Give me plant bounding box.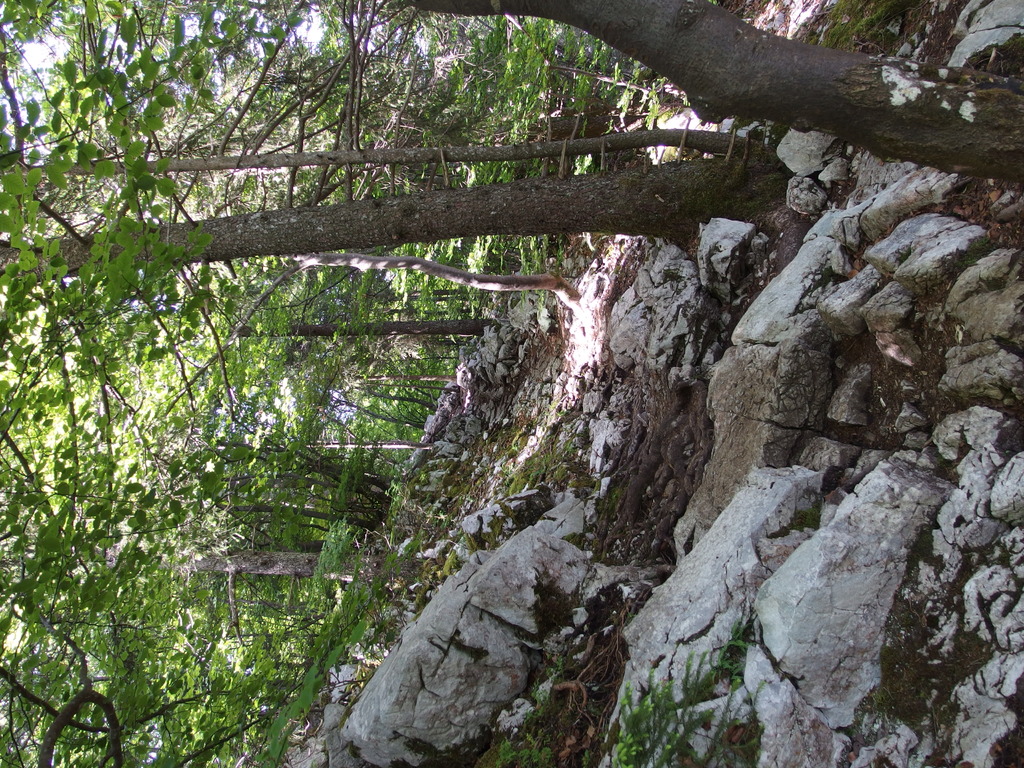
[485, 668, 563, 767].
